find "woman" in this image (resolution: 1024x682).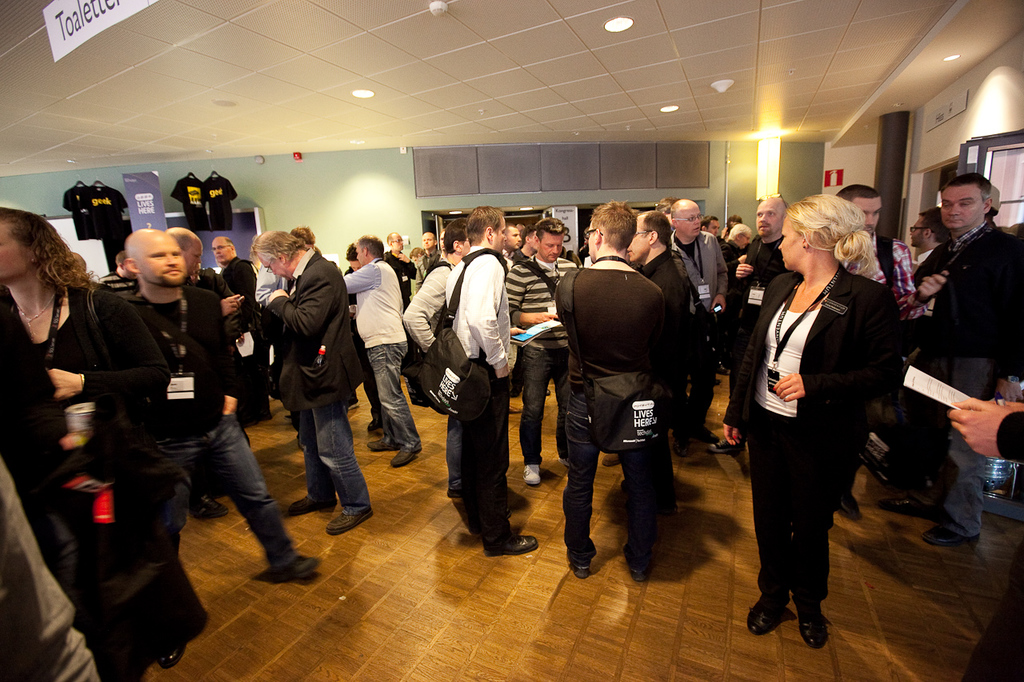
detection(749, 175, 896, 658).
